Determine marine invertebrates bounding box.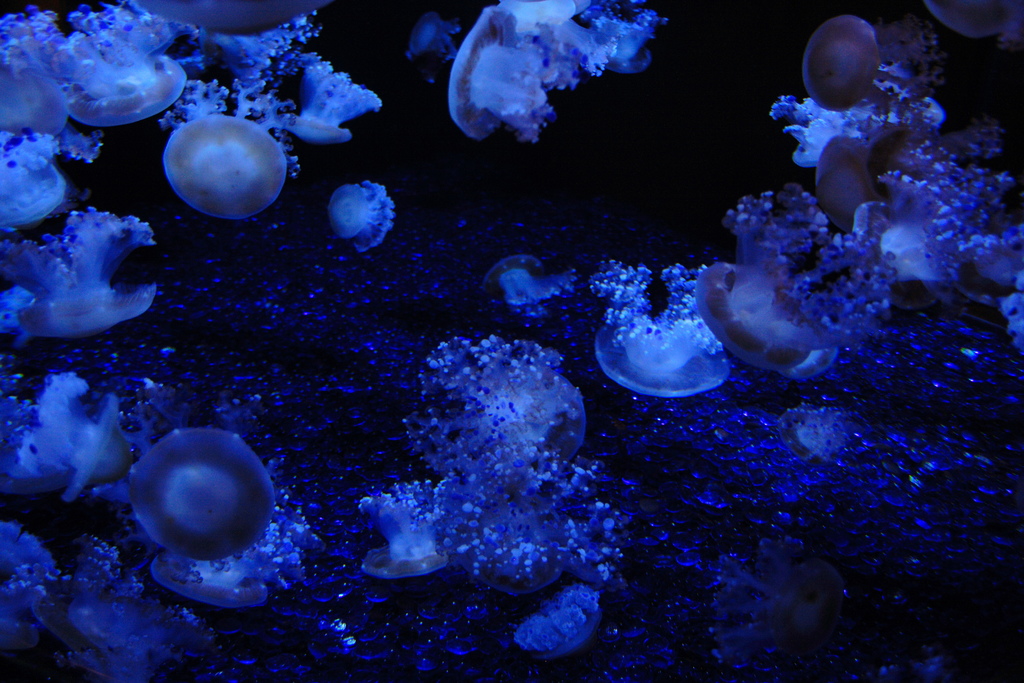
Determined: (576, 253, 728, 403).
